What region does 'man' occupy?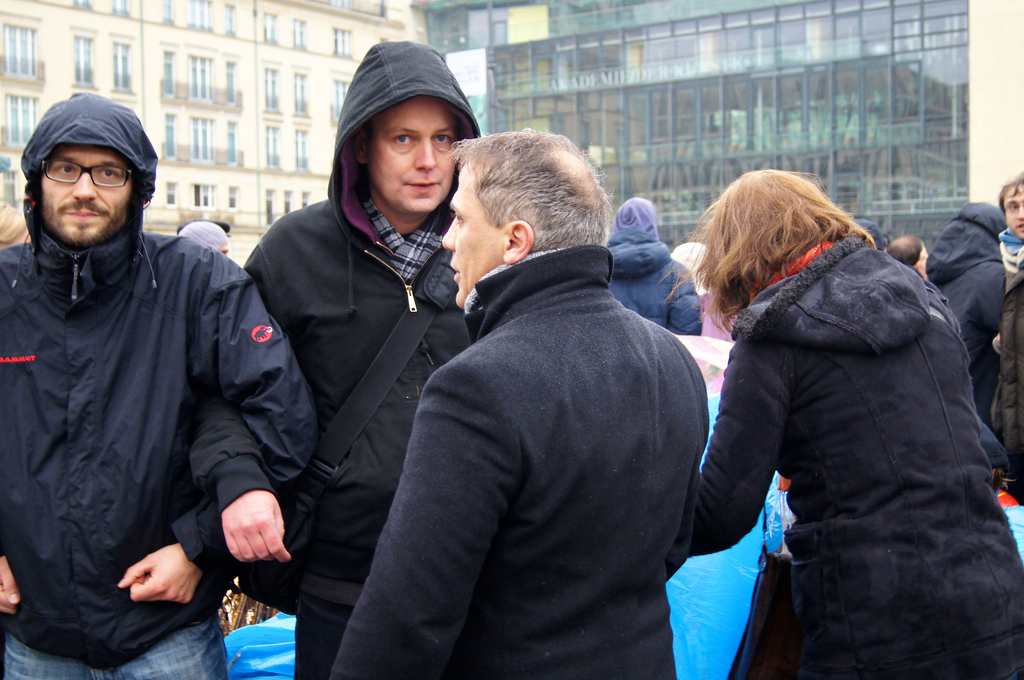
box=[178, 40, 481, 665].
